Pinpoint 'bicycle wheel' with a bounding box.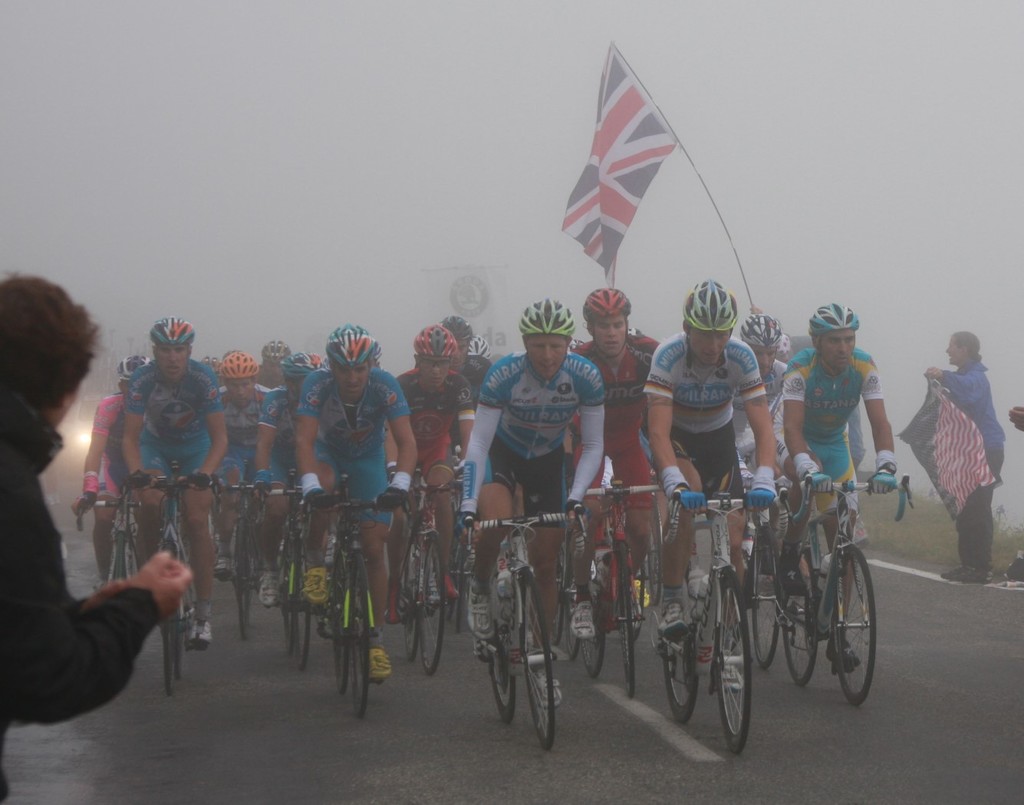
pyautogui.locateOnScreen(646, 553, 666, 606).
